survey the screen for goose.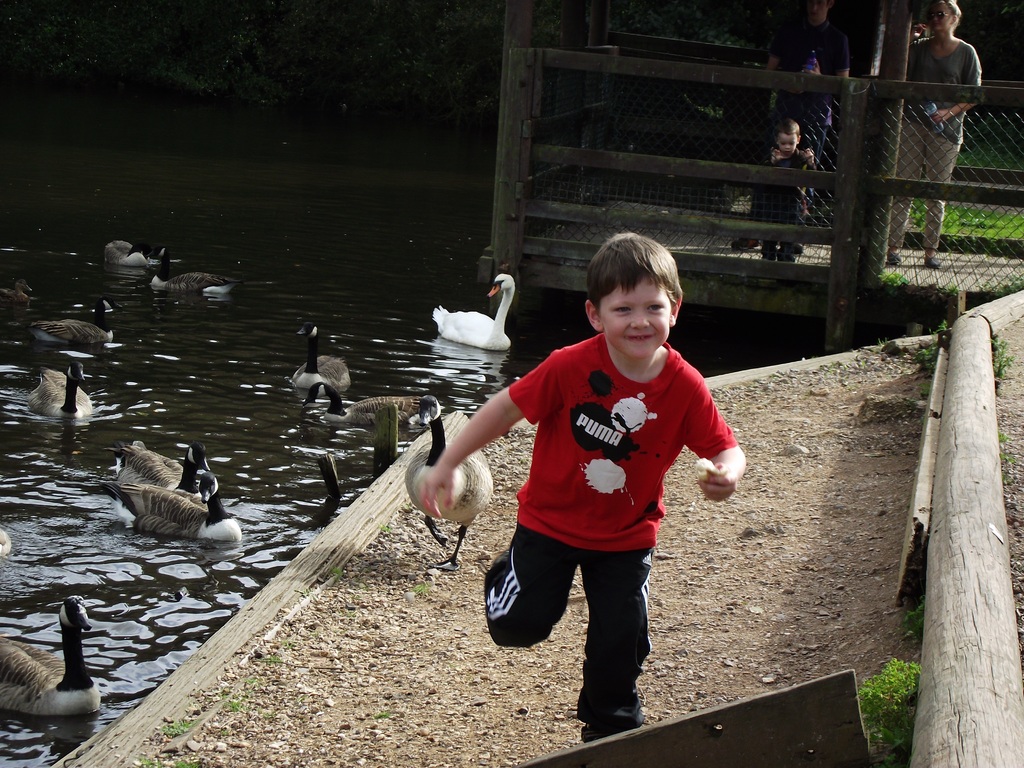
Survey found: Rect(102, 237, 149, 267).
